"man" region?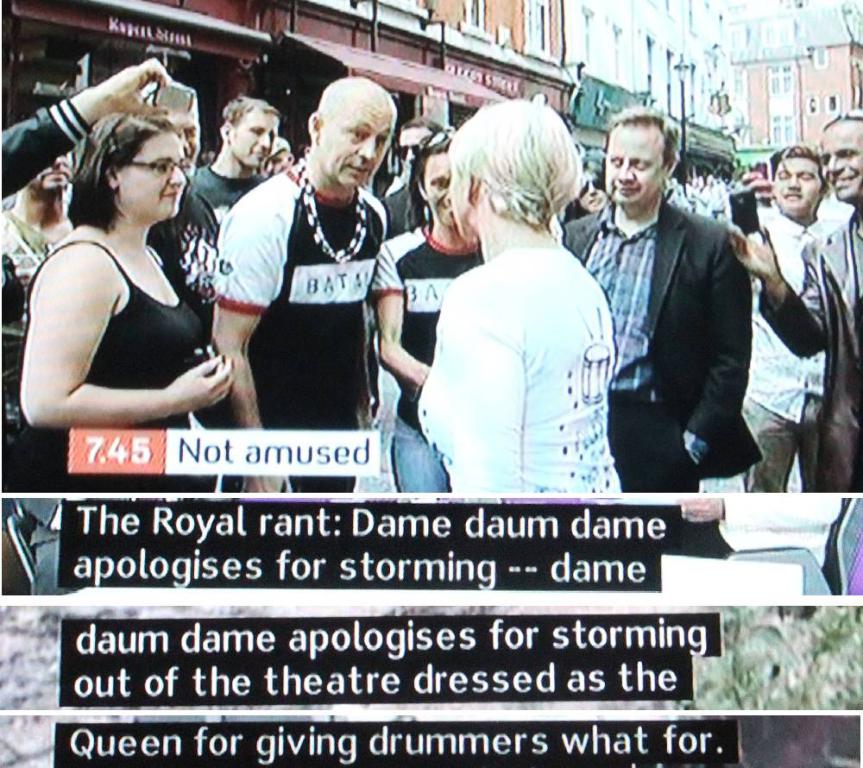
<region>721, 110, 862, 490</region>
